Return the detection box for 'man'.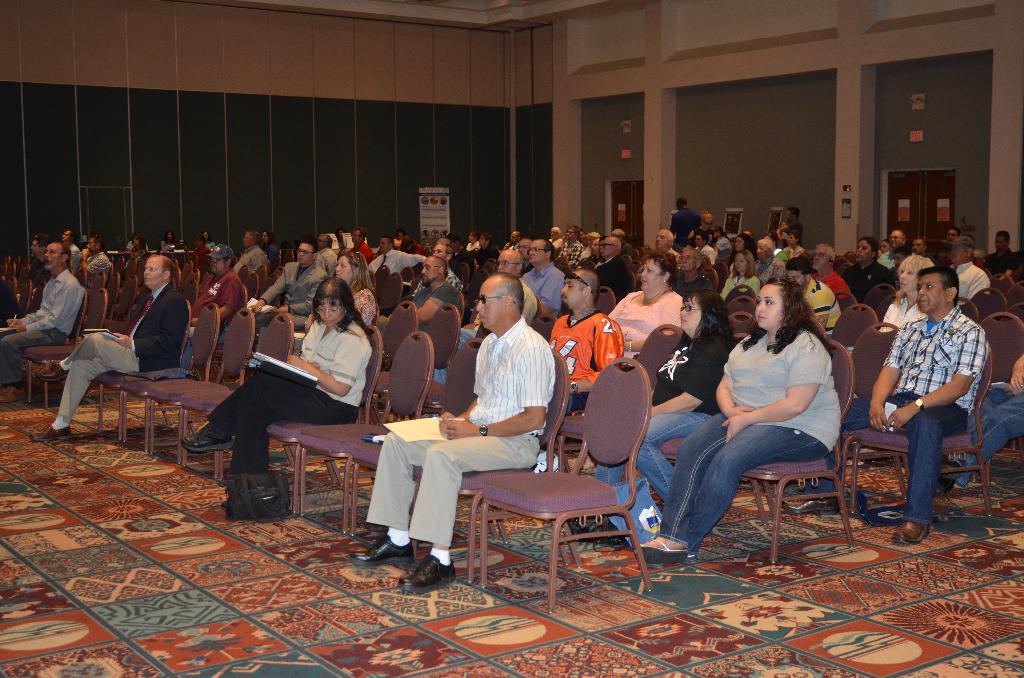
pyautogui.locateOnScreen(815, 242, 846, 300).
